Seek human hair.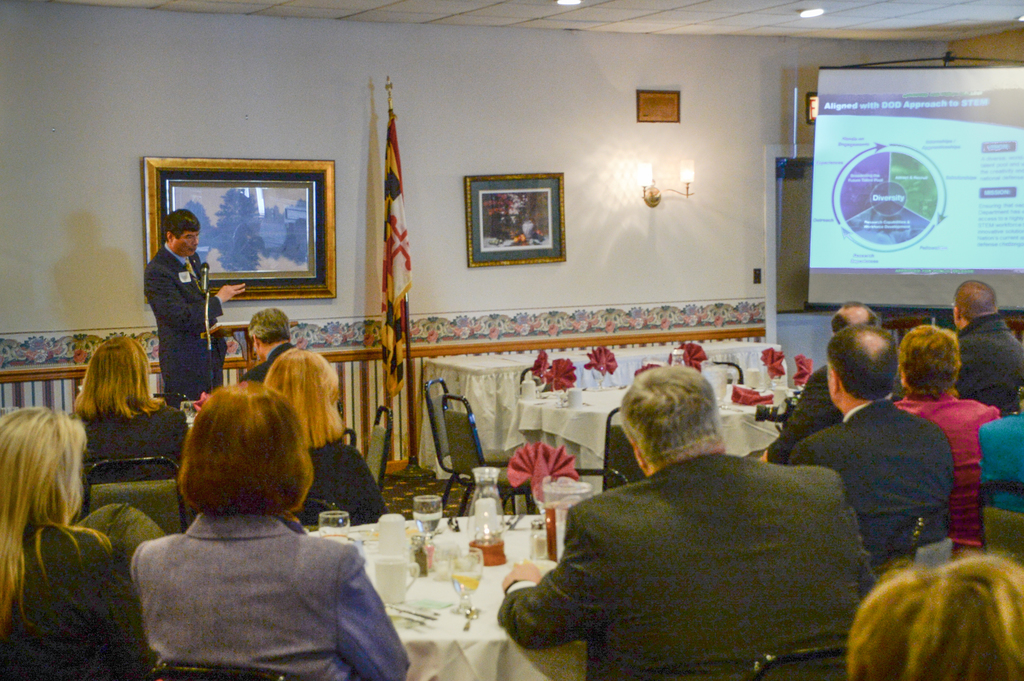
[x1=901, y1=319, x2=957, y2=397].
